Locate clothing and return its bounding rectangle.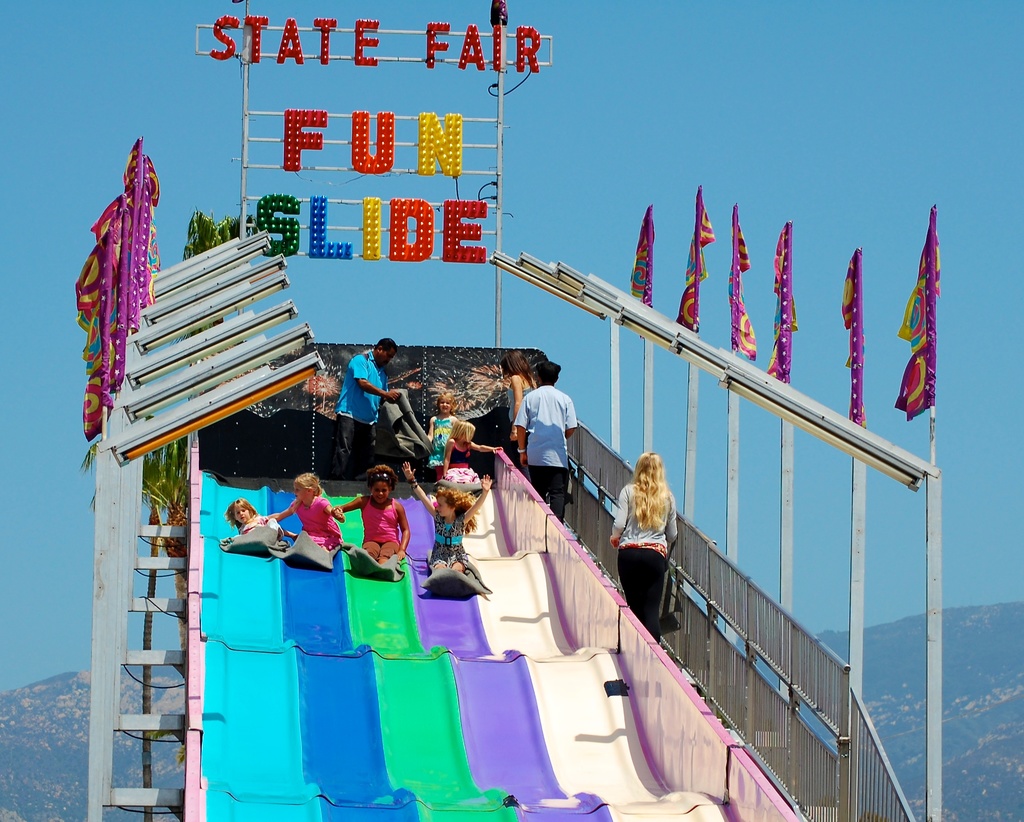
[609, 482, 678, 647].
